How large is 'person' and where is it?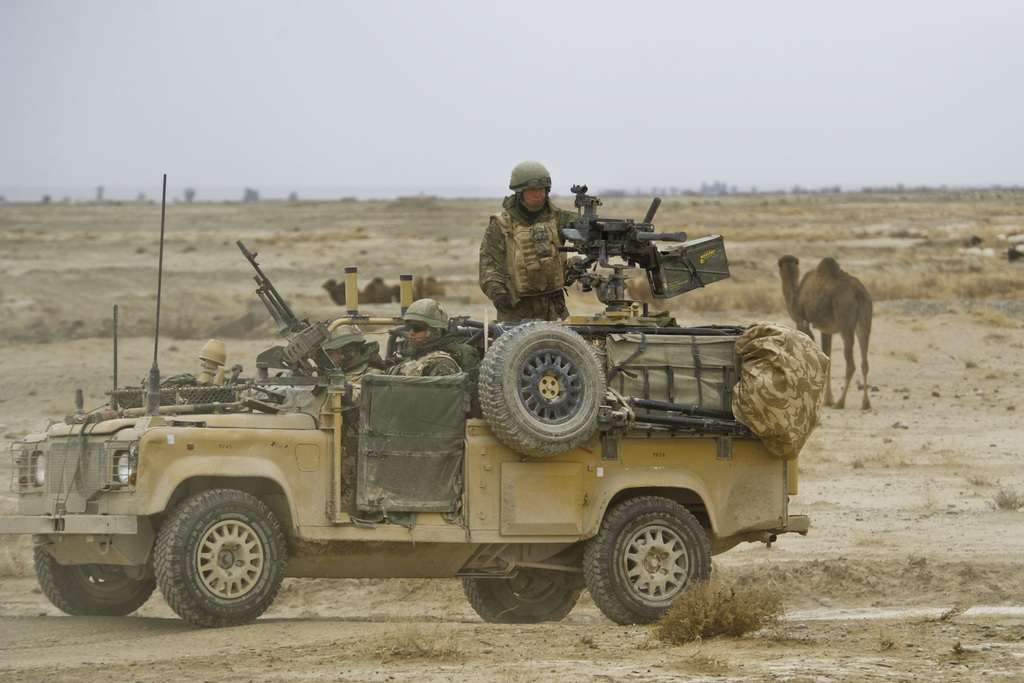
Bounding box: detection(318, 316, 411, 463).
